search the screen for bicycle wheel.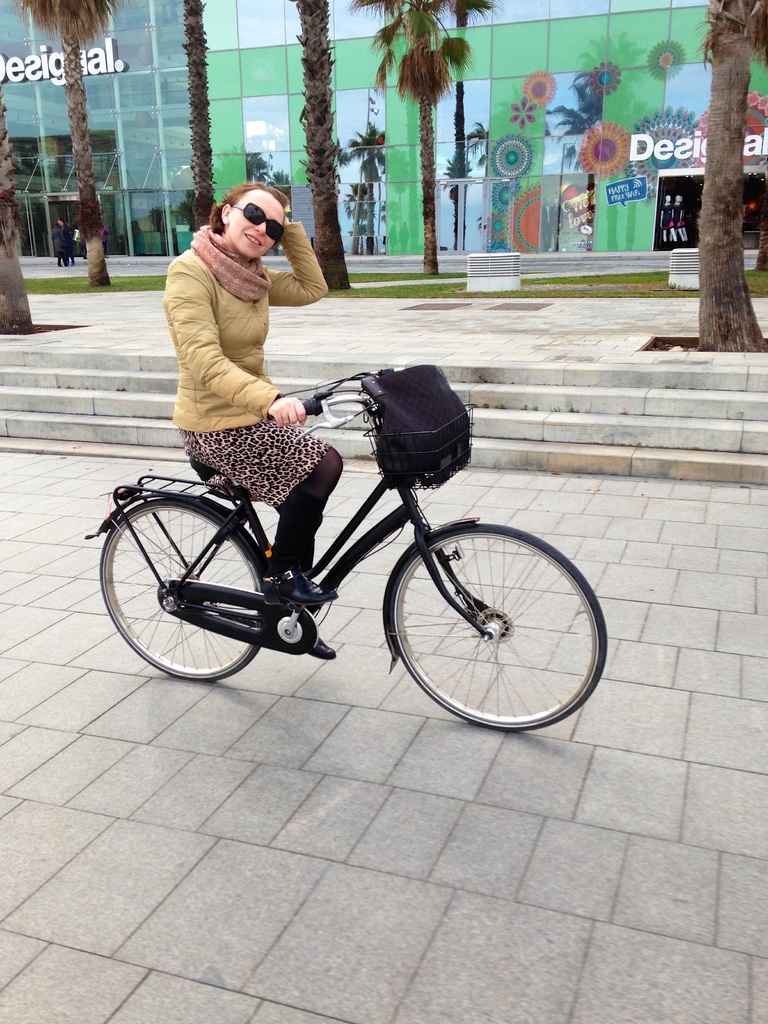
Found at pyautogui.locateOnScreen(99, 503, 260, 684).
